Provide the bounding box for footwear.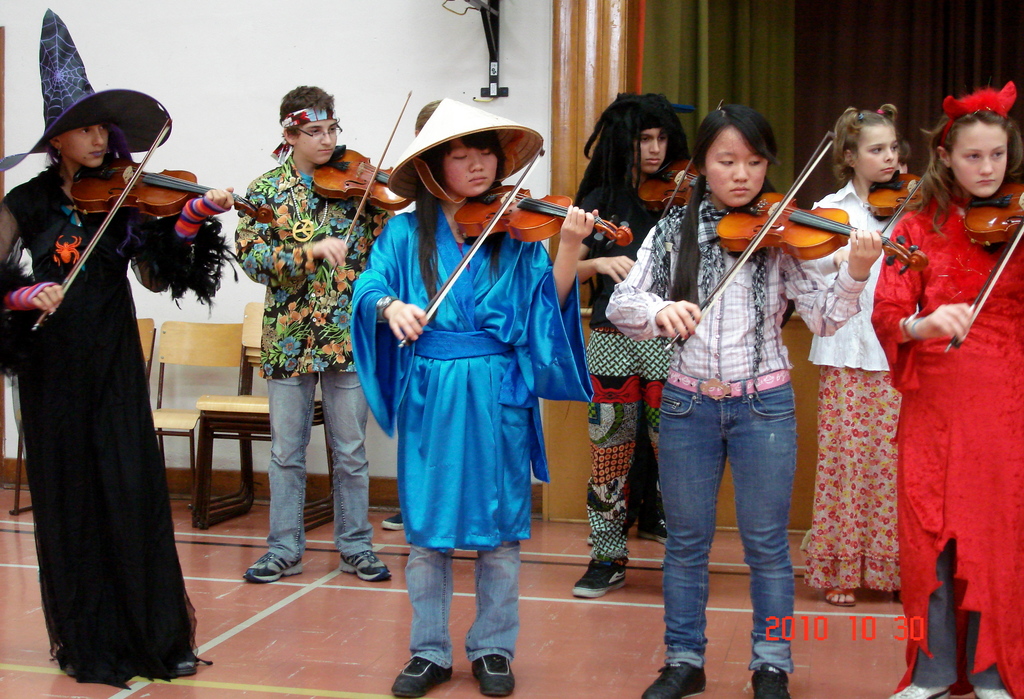
<bbox>643, 655, 706, 698</bbox>.
